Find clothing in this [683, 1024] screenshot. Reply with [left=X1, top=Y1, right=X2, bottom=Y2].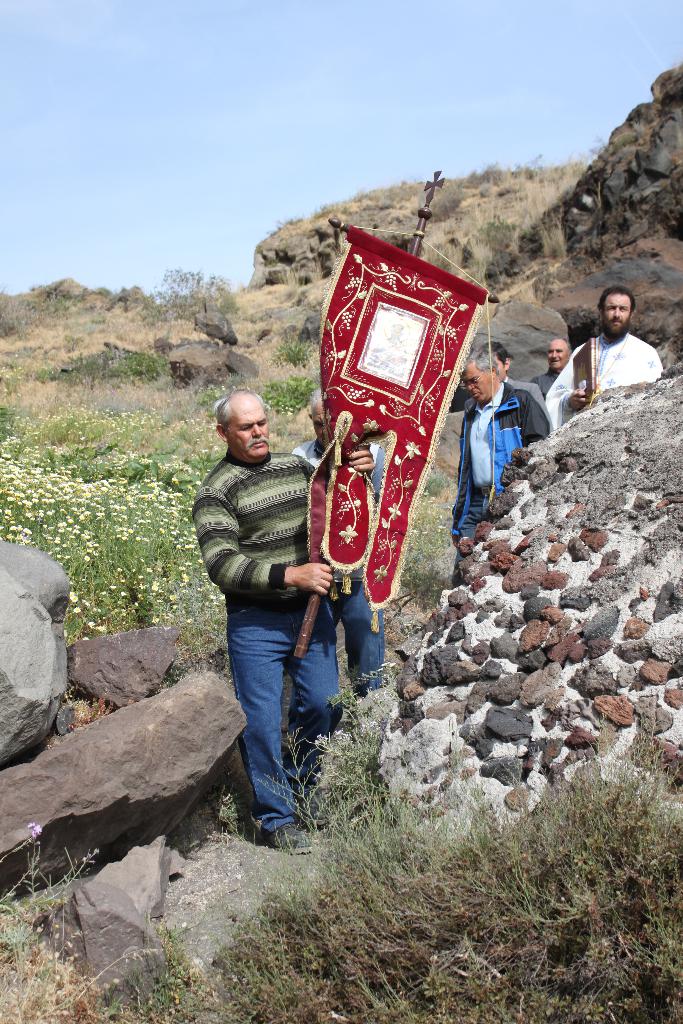
[left=462, top=376, right=556, bottom=433].
